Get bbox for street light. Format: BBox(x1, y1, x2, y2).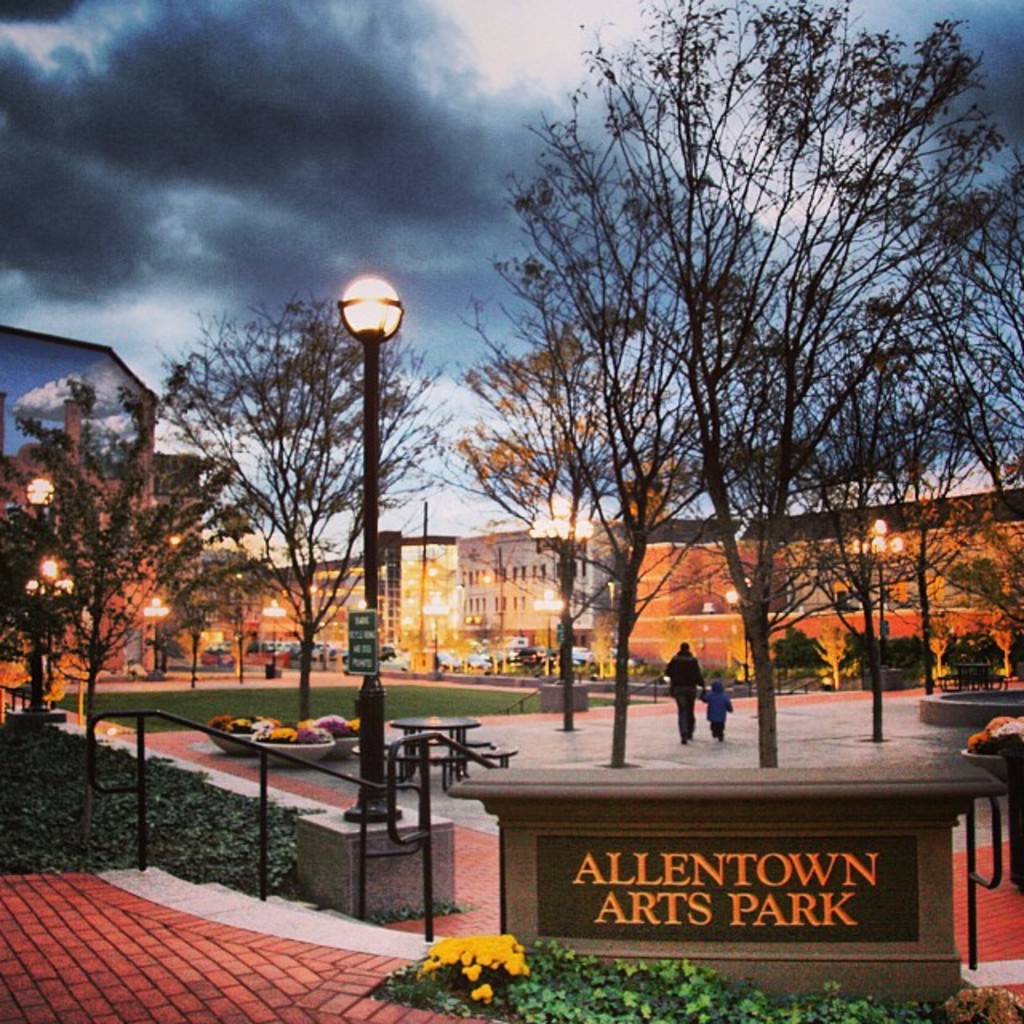
BBox(538, 586, 563, 674).
